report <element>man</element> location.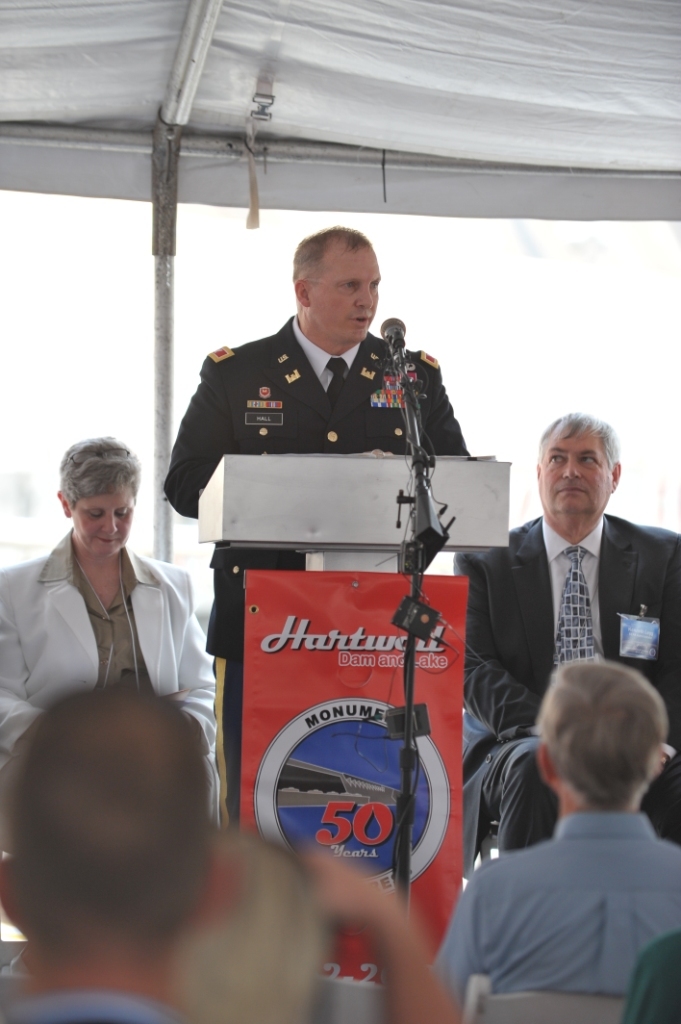
Report: bbox=(459, 408, 680, 887).
